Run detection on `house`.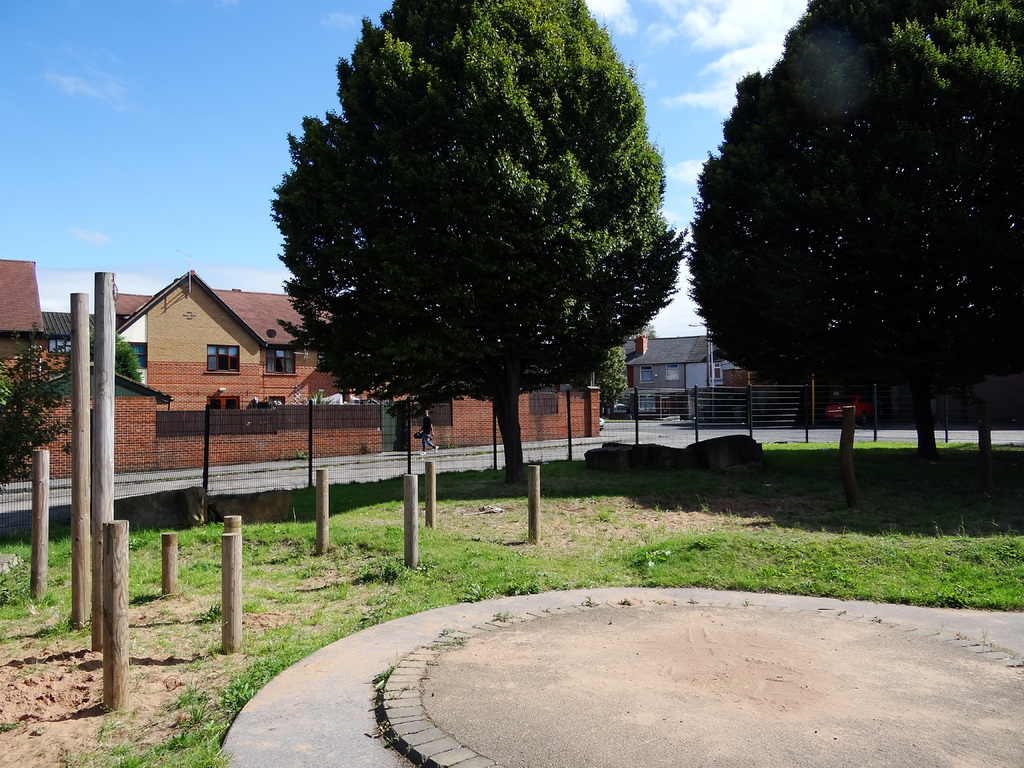
Result: <region>617, 327, 723, 415</region>.
